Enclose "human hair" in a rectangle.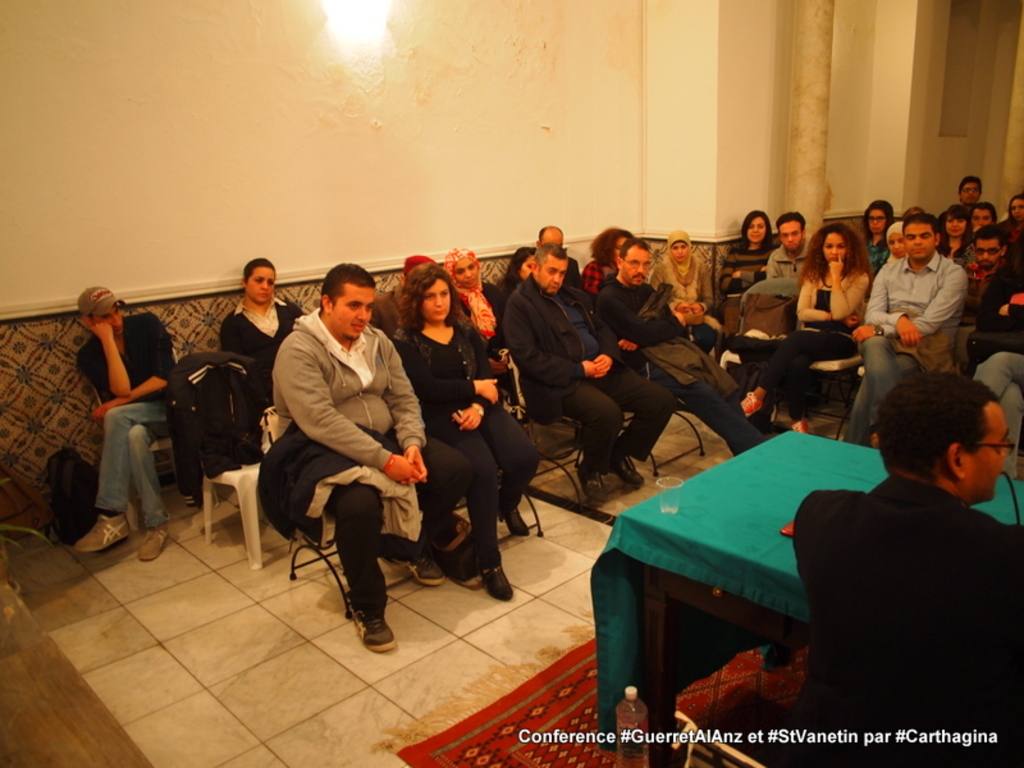
x1=886, y1=223, x2=904, y2=244.
